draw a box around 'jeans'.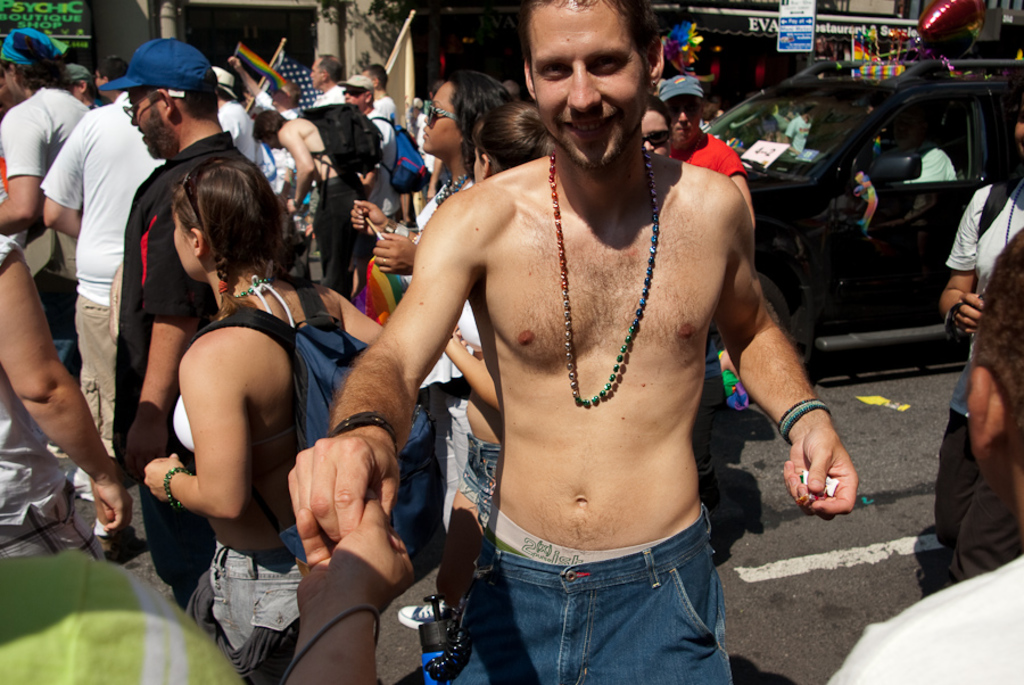
{"left": 313, "top": 174, "right": 370, "bottom": 300}.
